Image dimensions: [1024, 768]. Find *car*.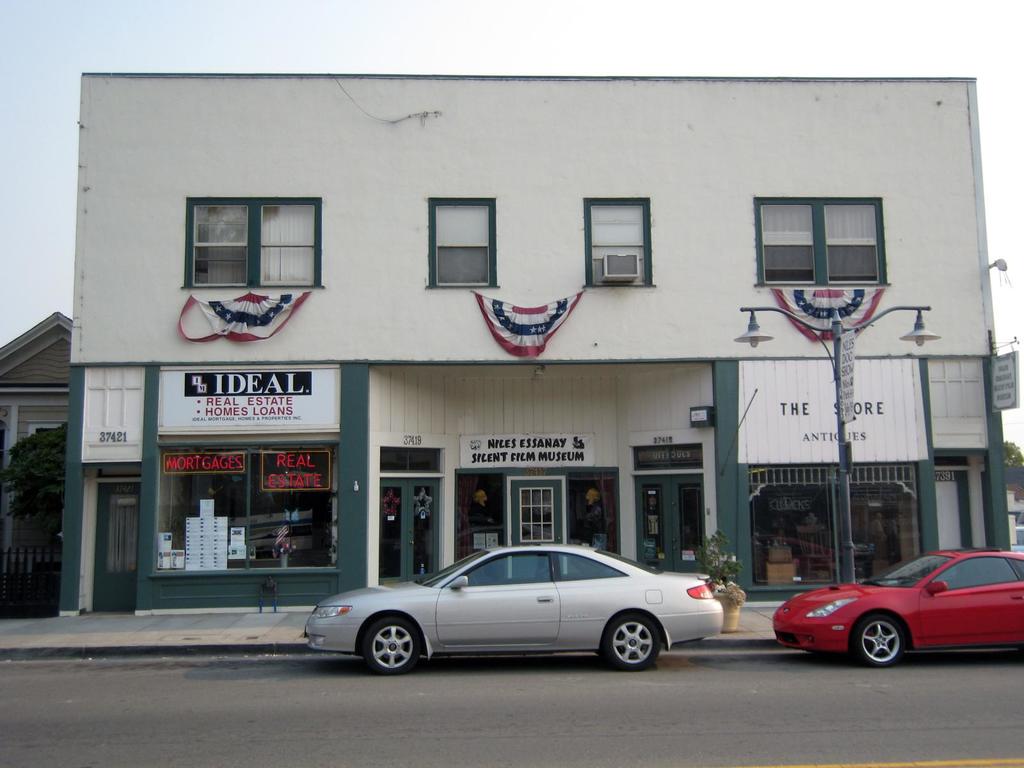
bbox(771, 549, 1023, 666).
